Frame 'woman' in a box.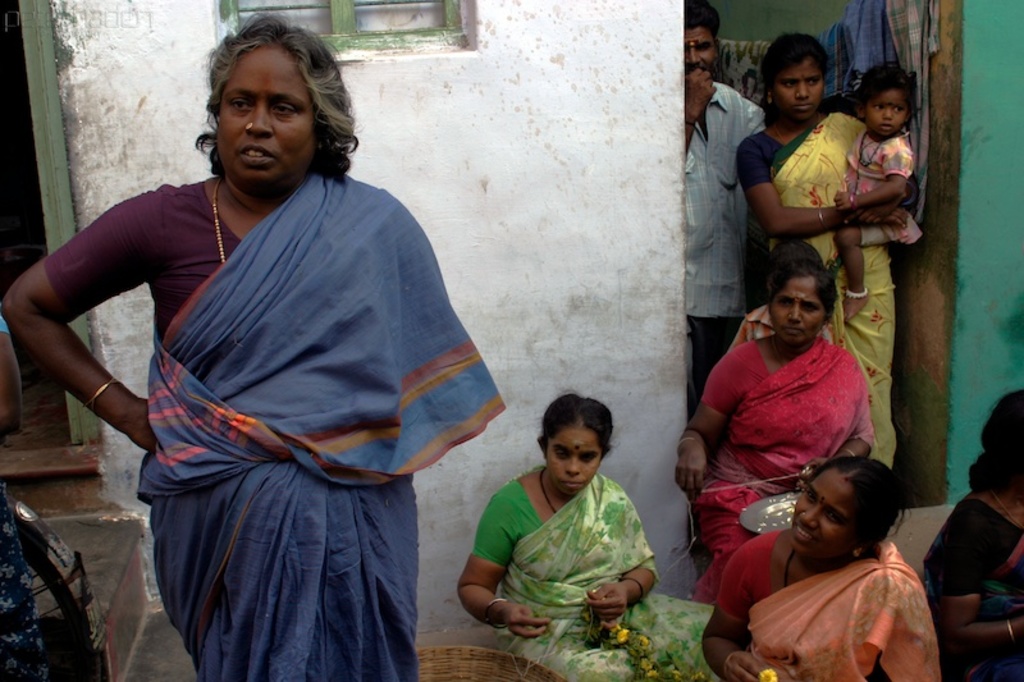
(703, 452, 936, 681).
